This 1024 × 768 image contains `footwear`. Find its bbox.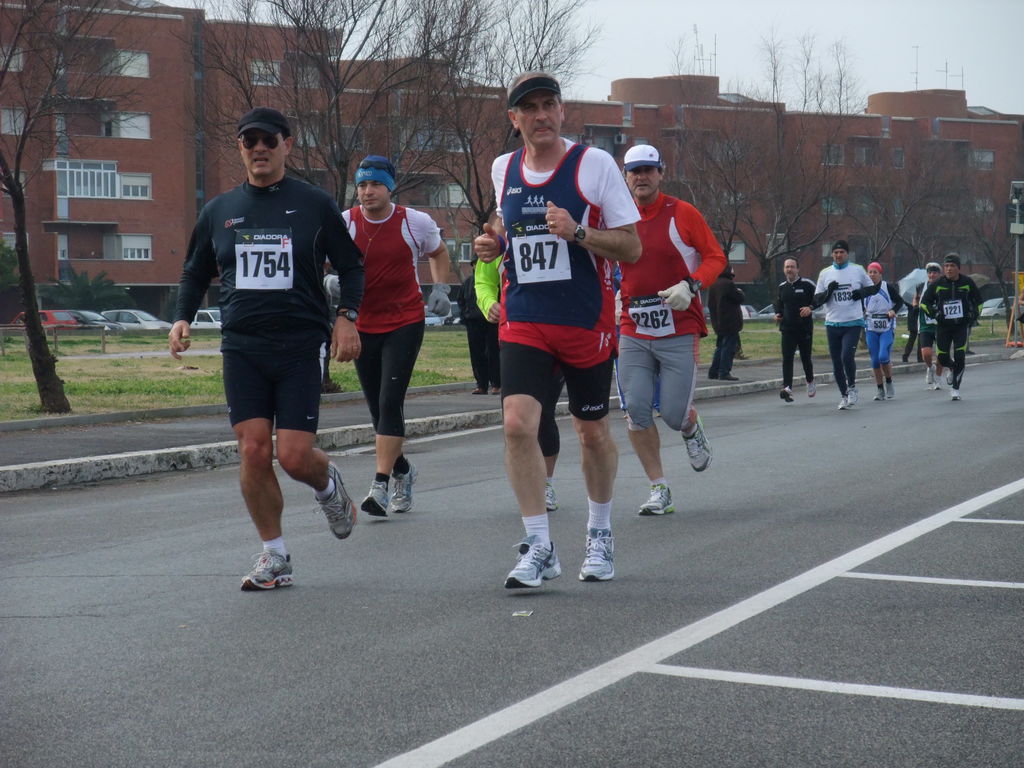
x1=779, y1=387, x2=794, y2=404.
